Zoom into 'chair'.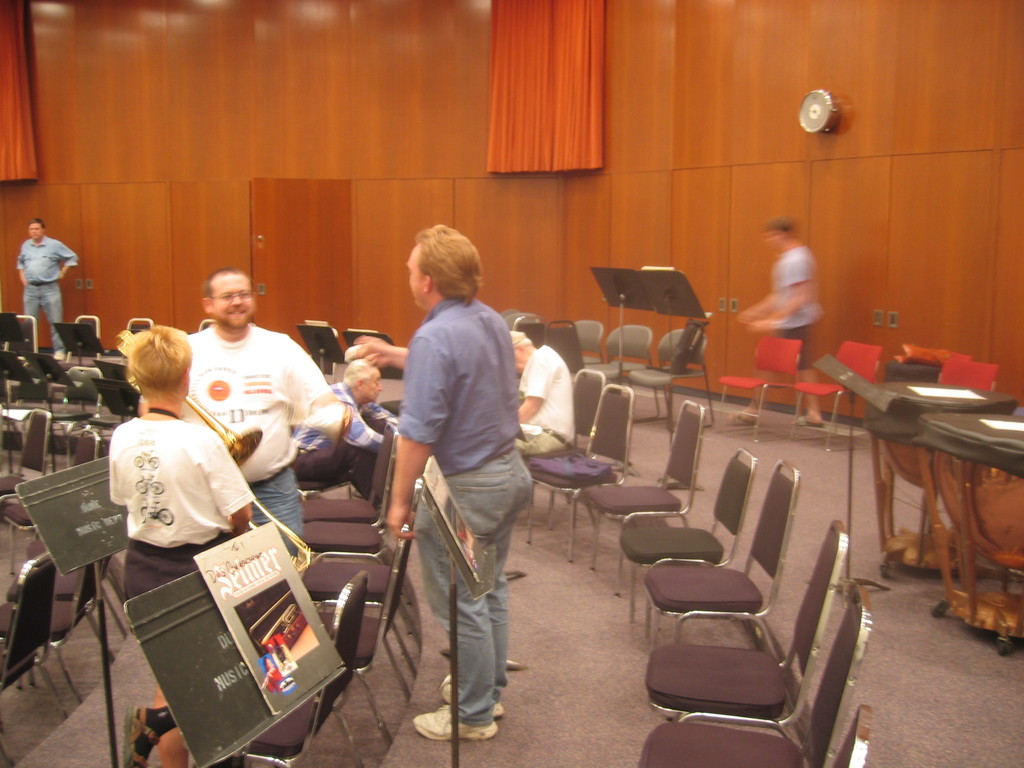
Zoom target: (299, 491, 425, 663).
